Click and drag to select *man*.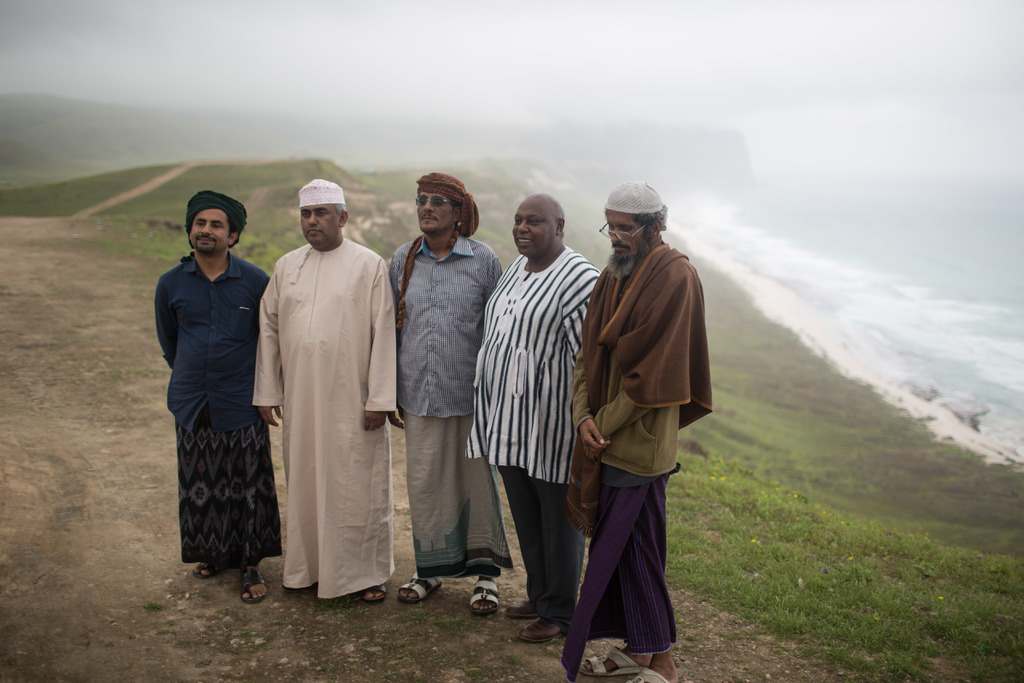
Selection: [x1=458, y1=190, x2=612, y2=645].
